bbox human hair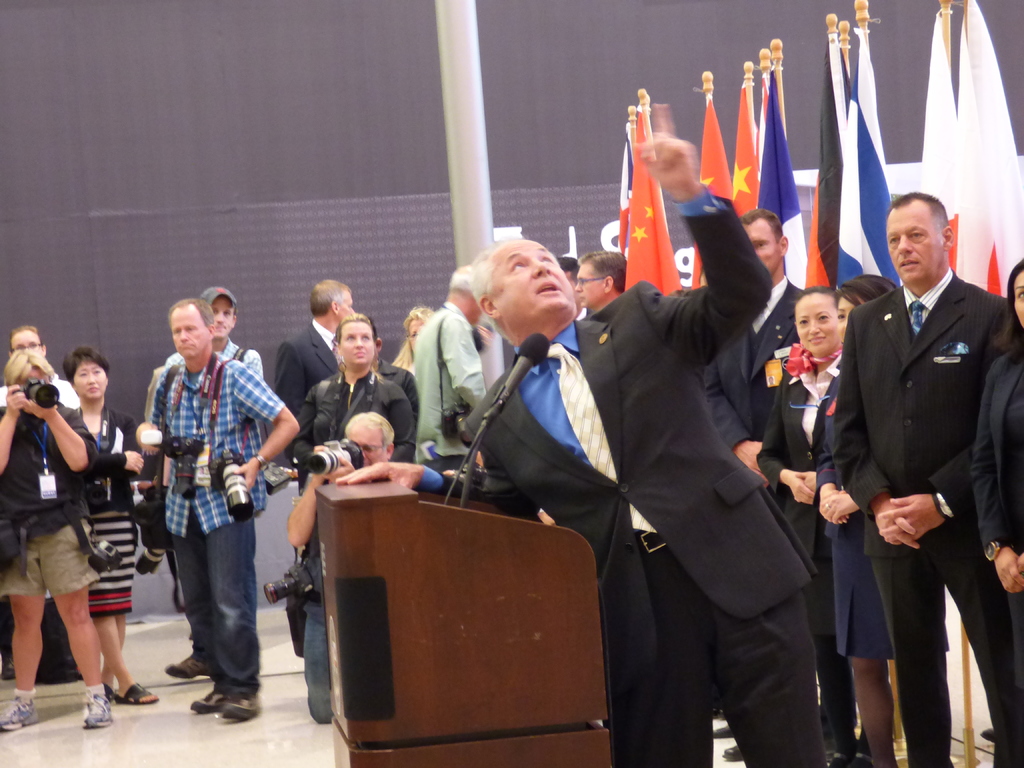
574,248,627,296
